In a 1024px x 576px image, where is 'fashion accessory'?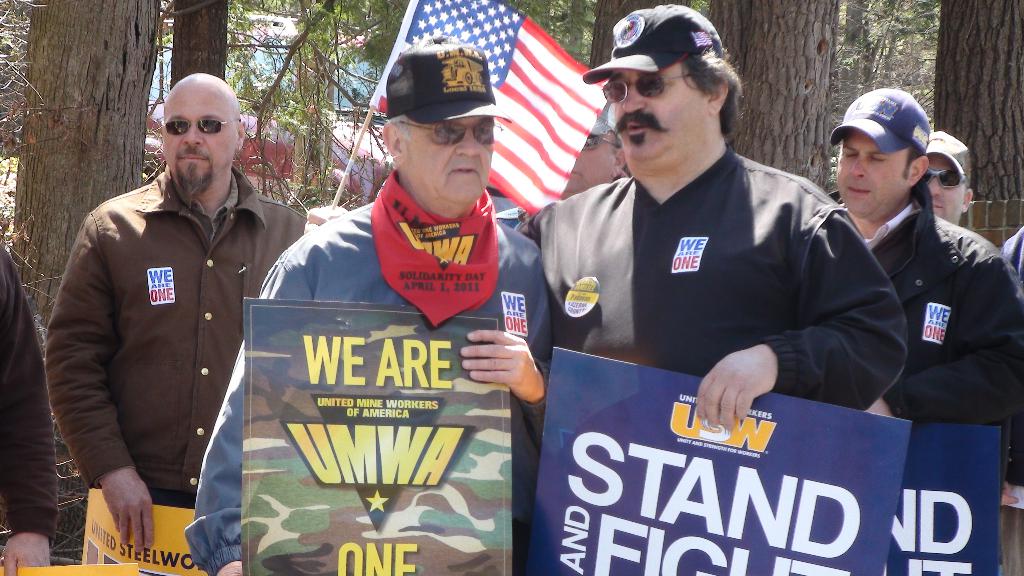
<box>381,32,514,128</box>.
